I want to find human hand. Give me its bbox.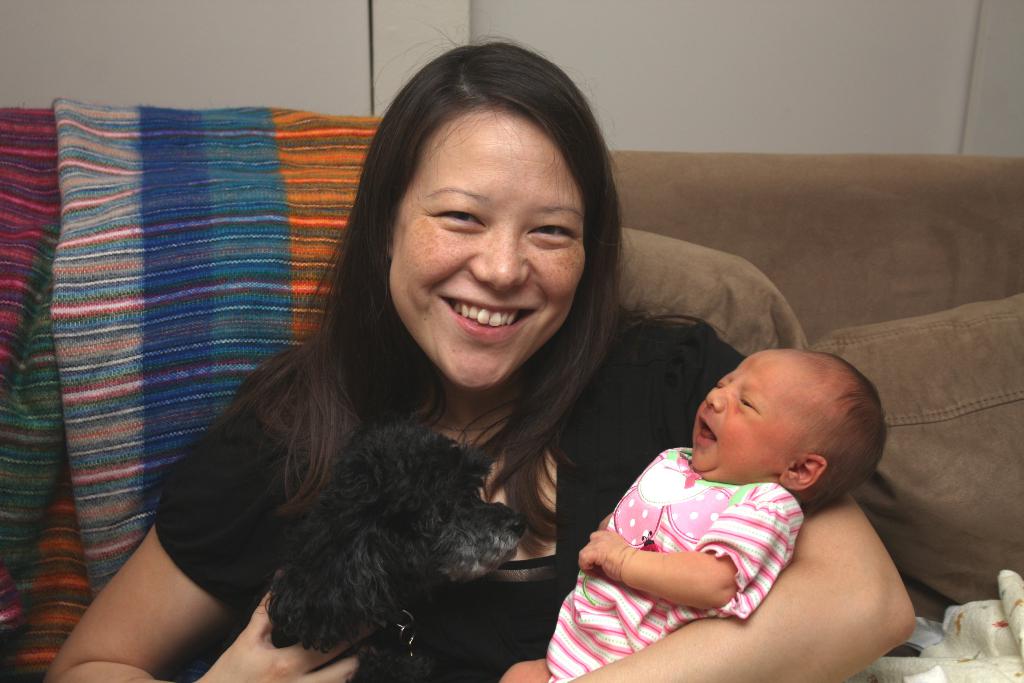
x1=191 y1=568 x2=380 y2=682.
